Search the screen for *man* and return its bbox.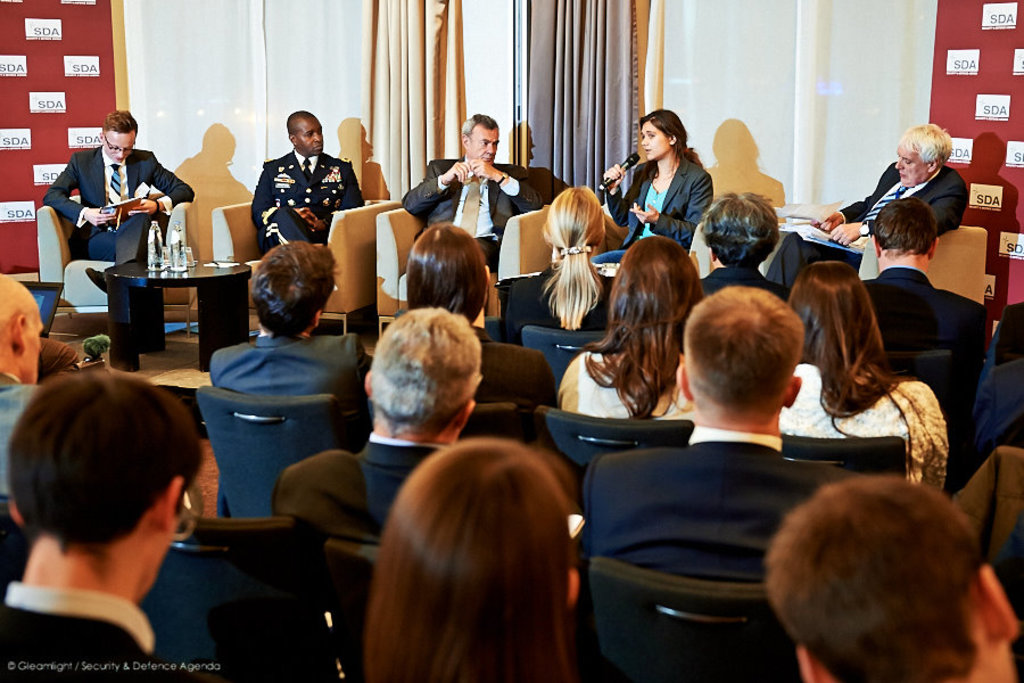
Found: 584:285:827:587.
